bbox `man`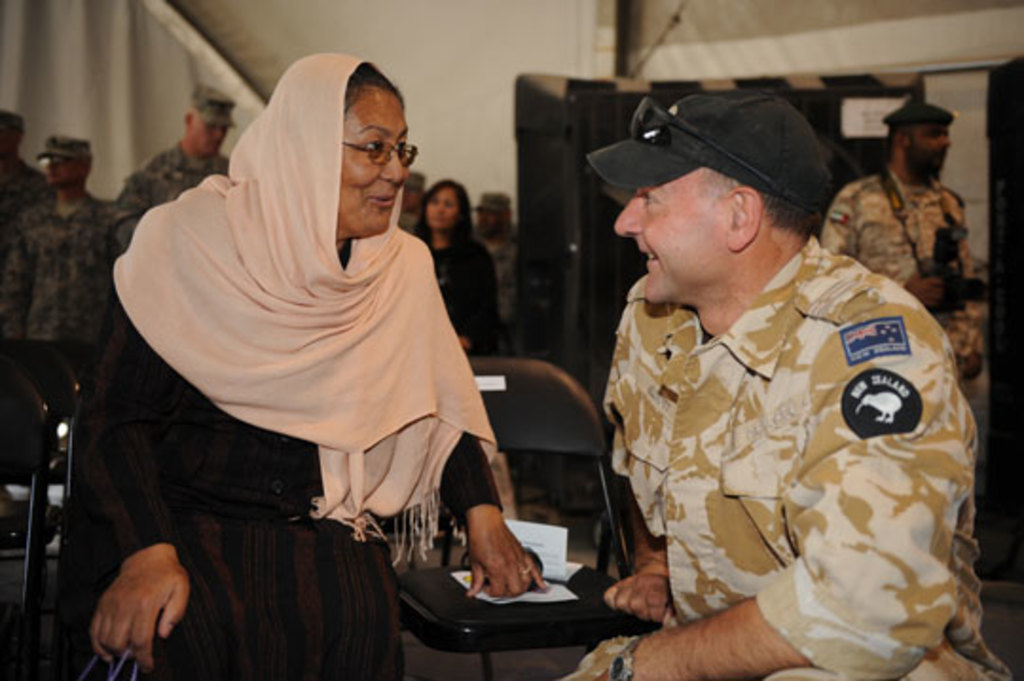
[x1=0, y1=110, x2=51, y2=197]
